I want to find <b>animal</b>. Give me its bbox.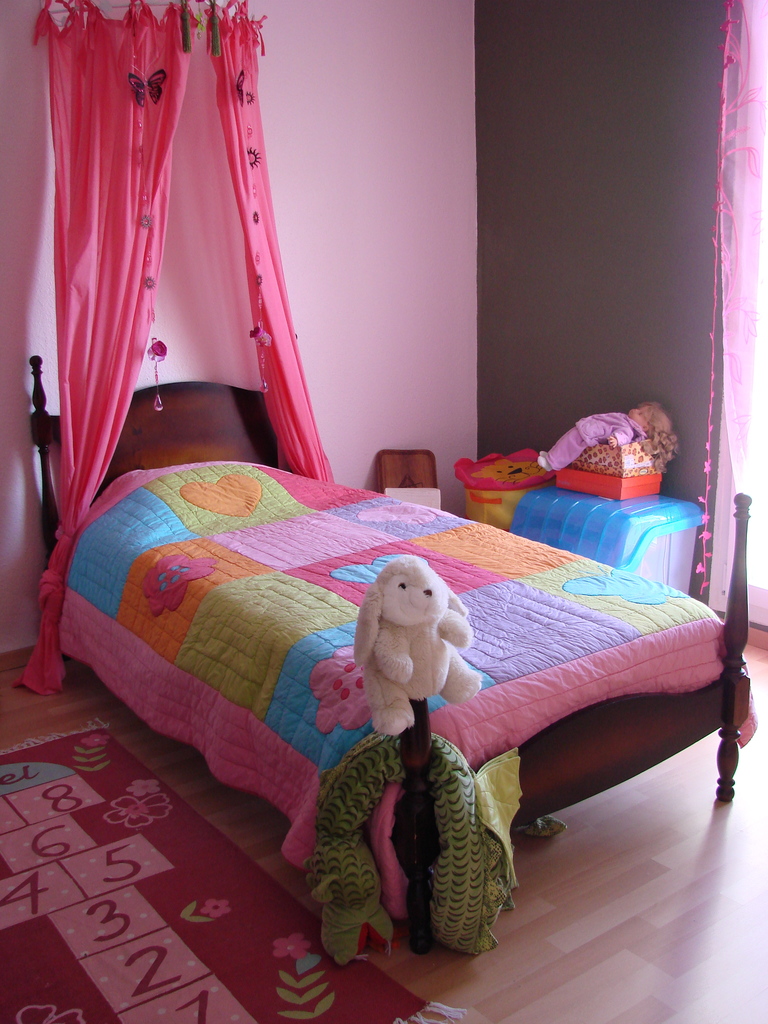
box=[303, 728, 524, 968].
